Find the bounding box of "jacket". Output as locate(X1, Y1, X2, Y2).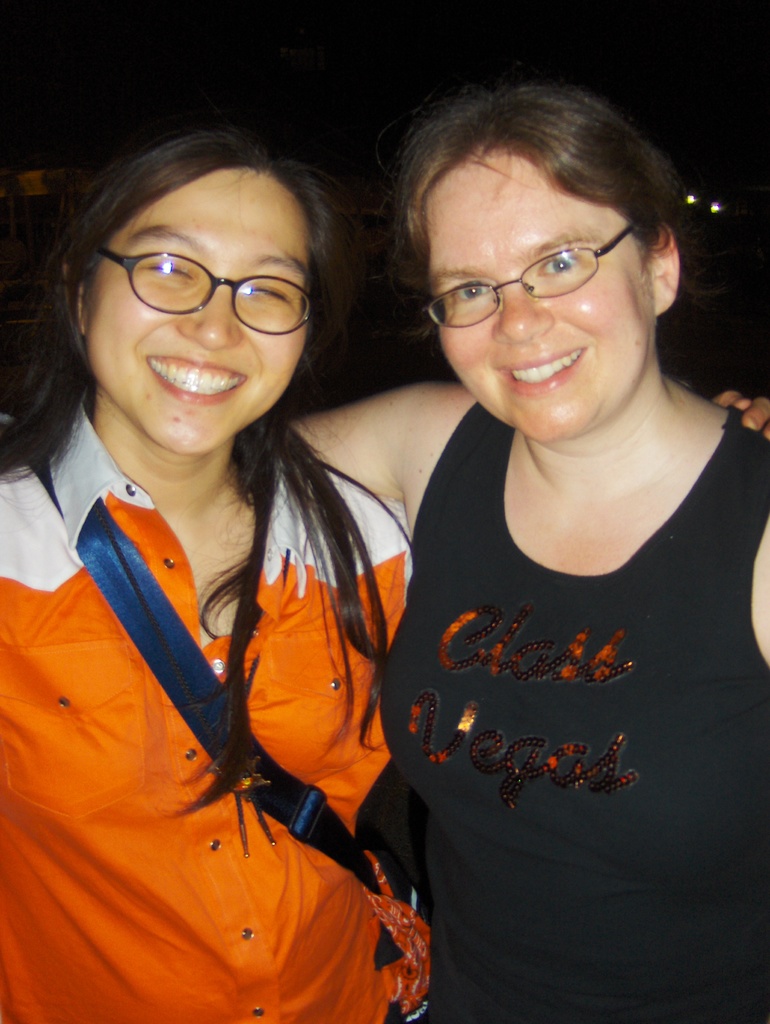
locate(0, 393, 433, 1023).
